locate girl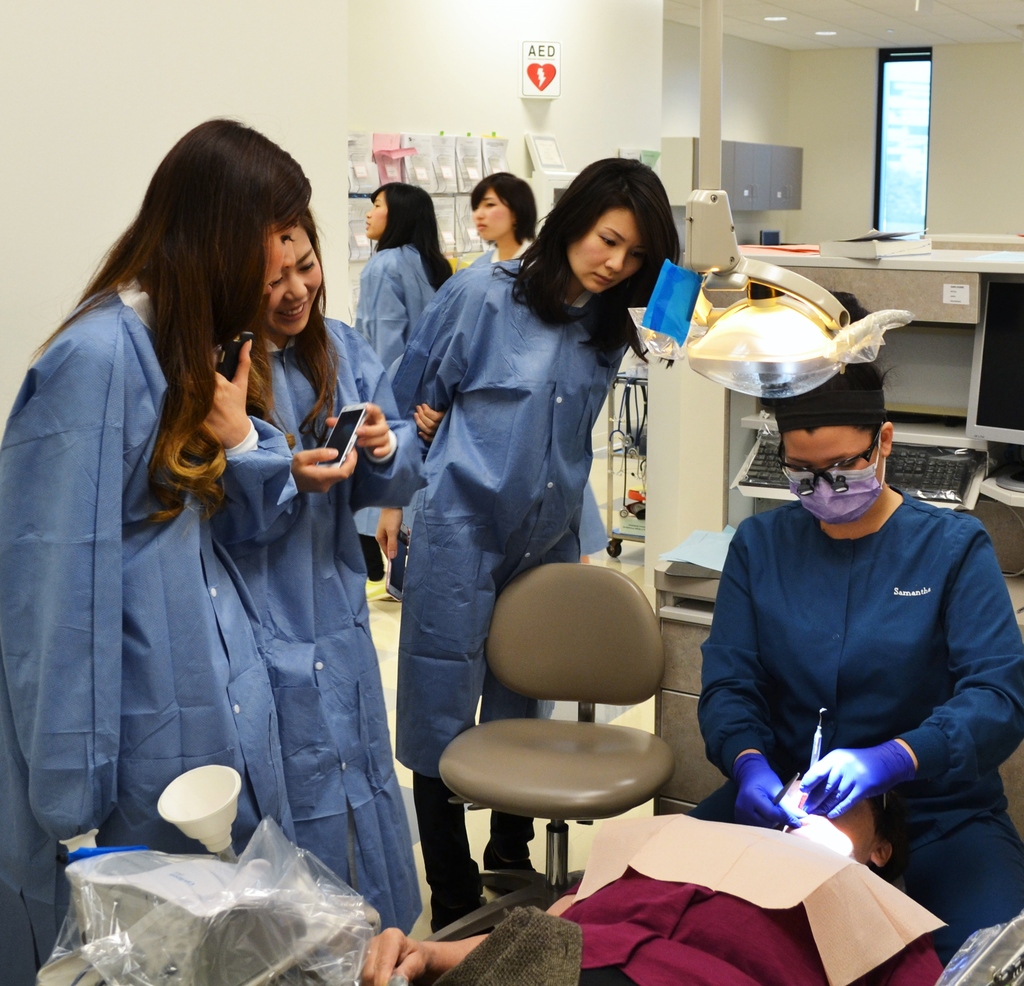
[390,156,682,943]
